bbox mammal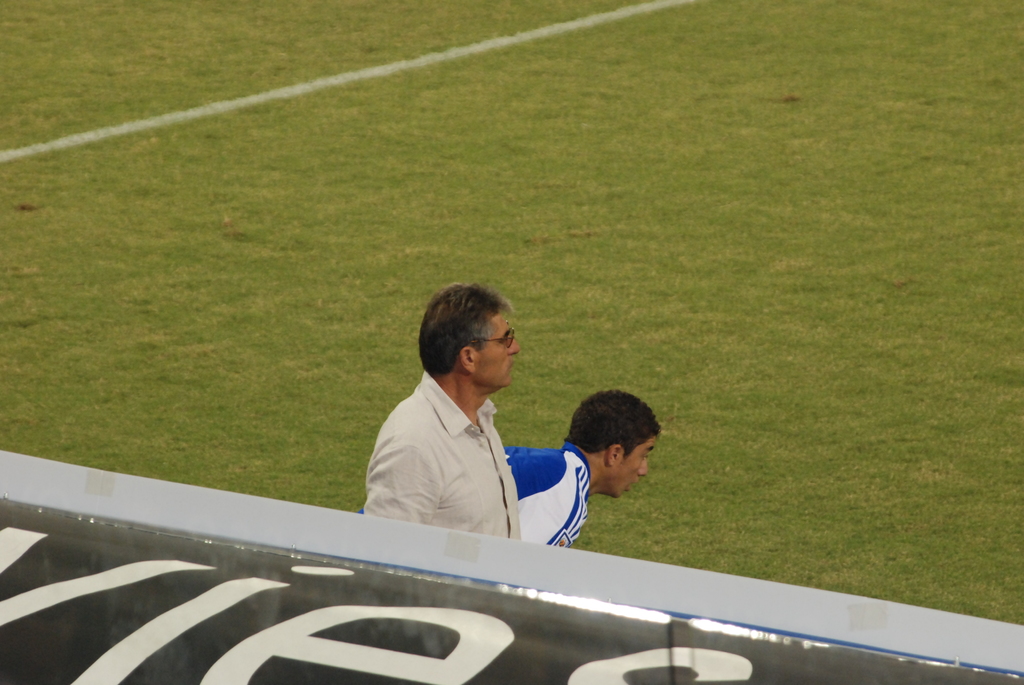
region(502, 389, 664, 548)
